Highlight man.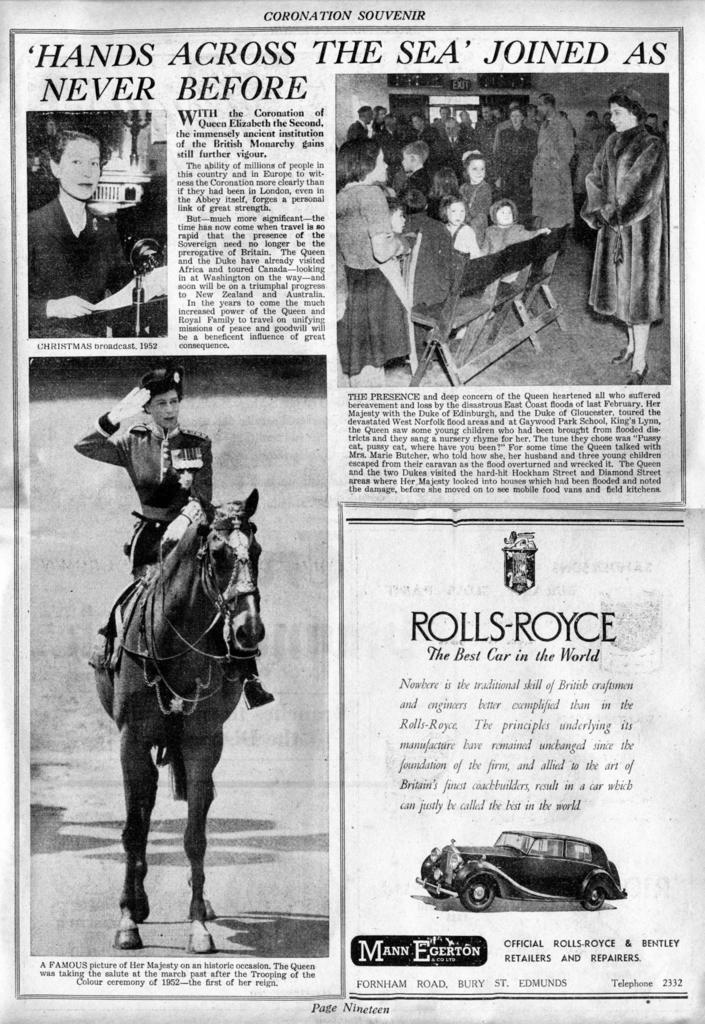
Highlighted region: <region>459, 108, 473, 138</region>.
